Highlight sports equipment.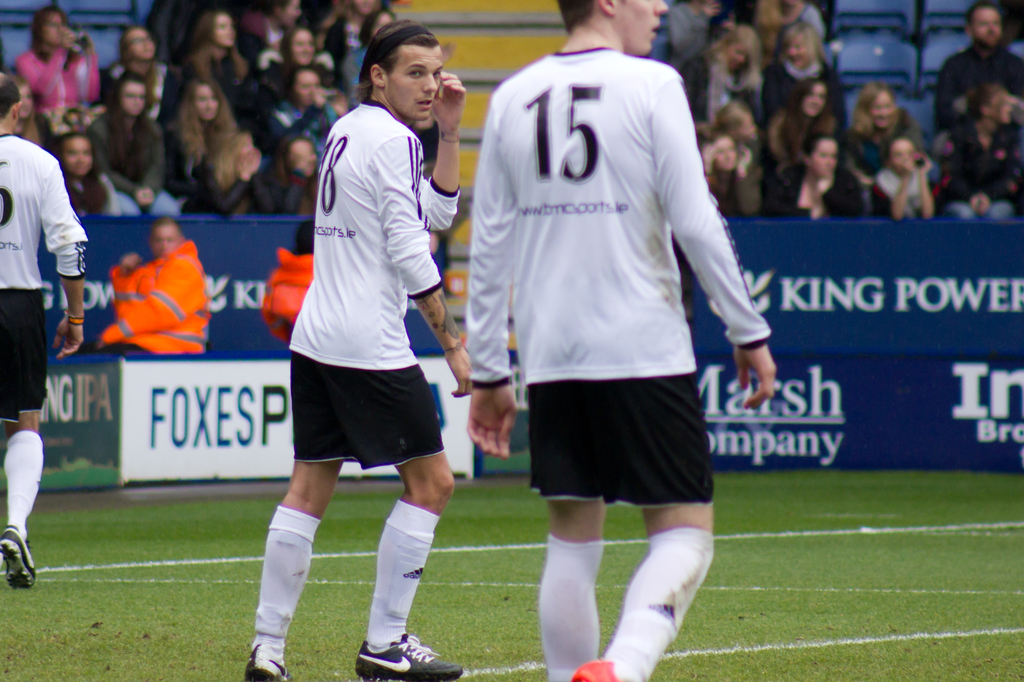
Highlighted region: <bbox>351, 632, 465, 677</bbox>.
